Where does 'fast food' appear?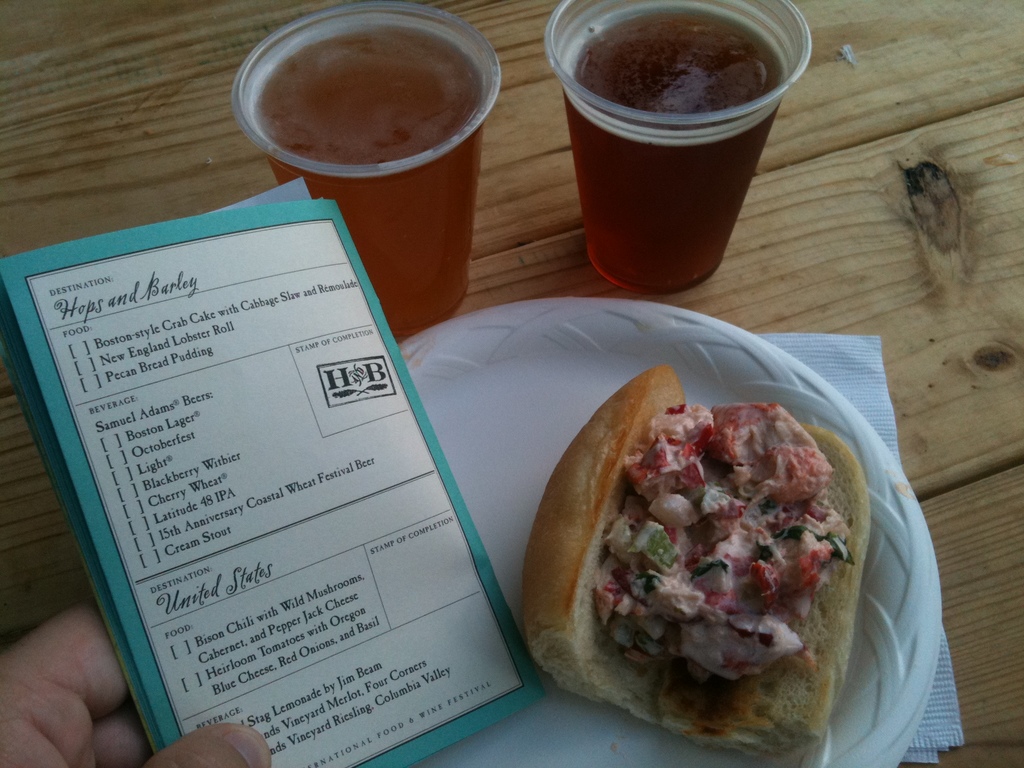
Appears at 542, 351, 878, 735.
